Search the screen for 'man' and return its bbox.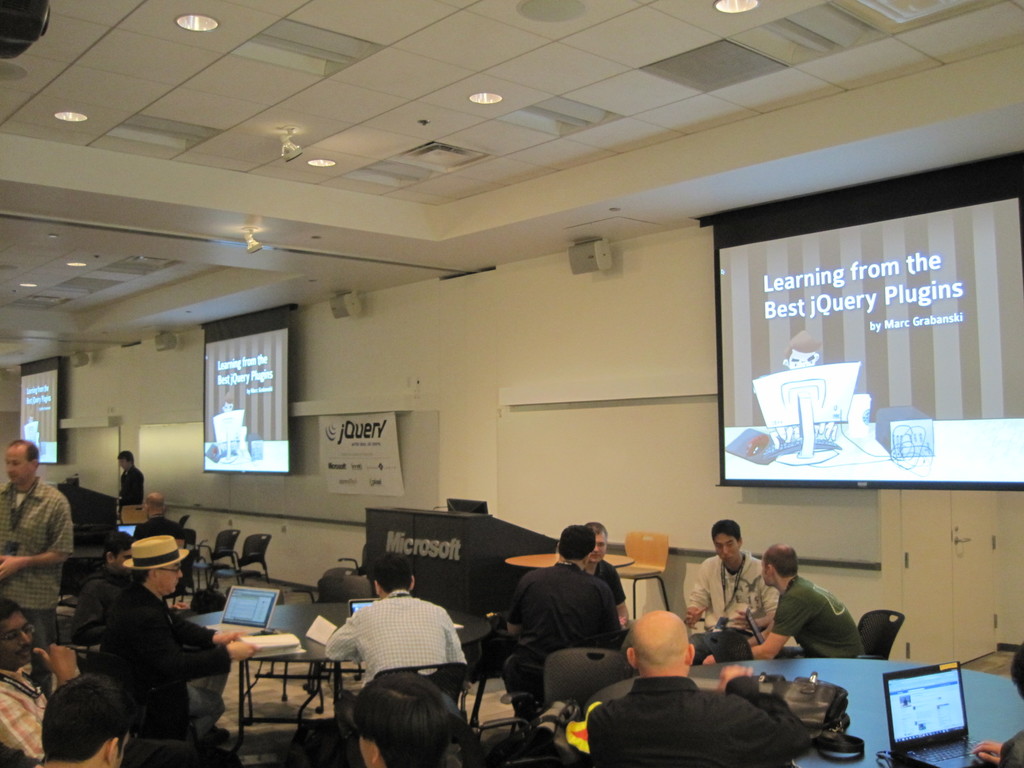
Found: <box>0,594,77,767</box>.
